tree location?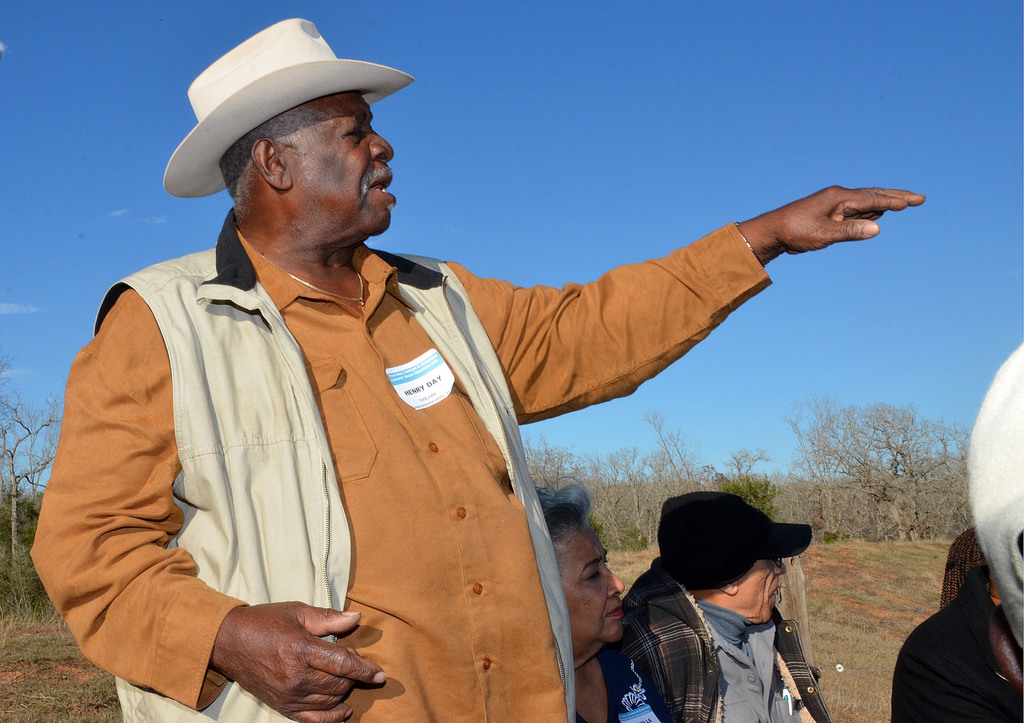
<box>801,403,970,541</box>
